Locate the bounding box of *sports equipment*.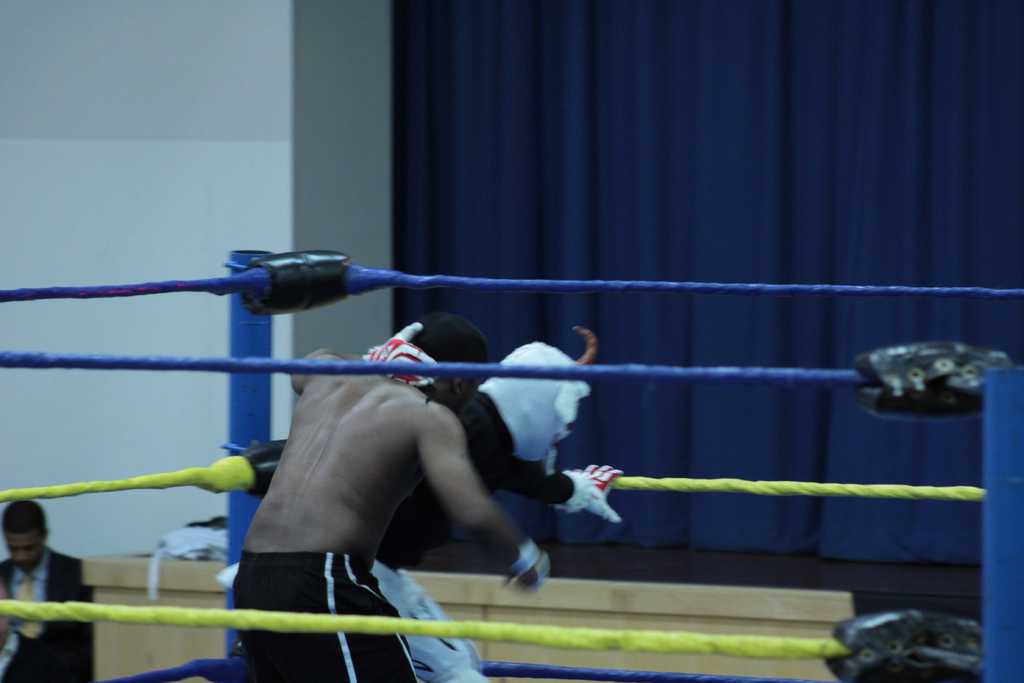
Bounding box: l=498, t=539, r=552, b=593.
